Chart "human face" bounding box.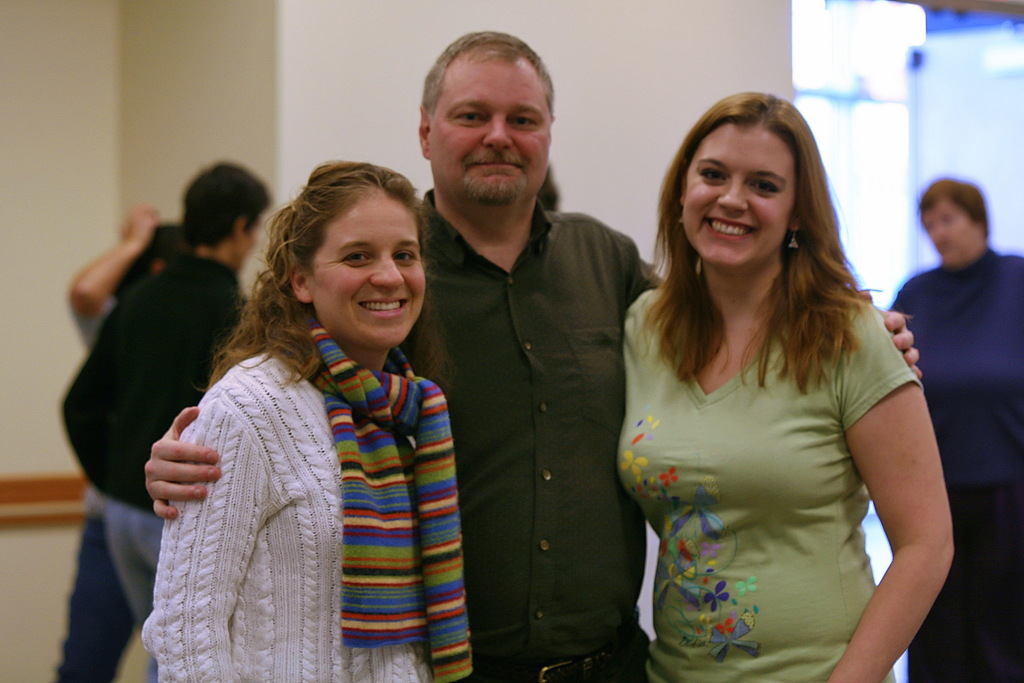
Charted: select_region(915, 198, 979, 262).
